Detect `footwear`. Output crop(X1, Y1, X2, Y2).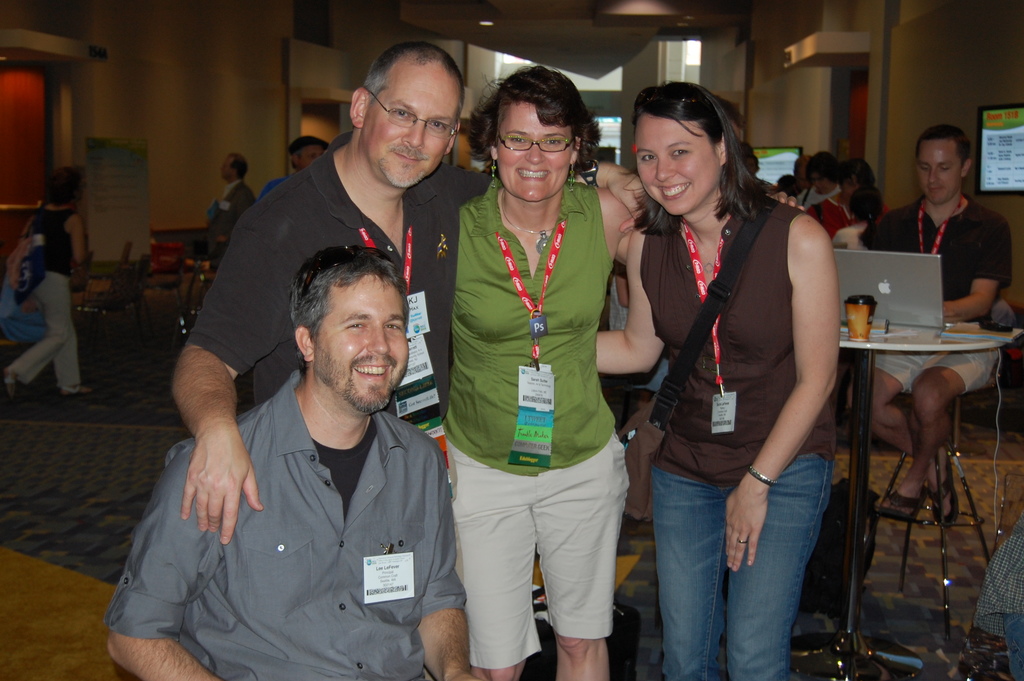
crop(934, 450, 957, 523).
